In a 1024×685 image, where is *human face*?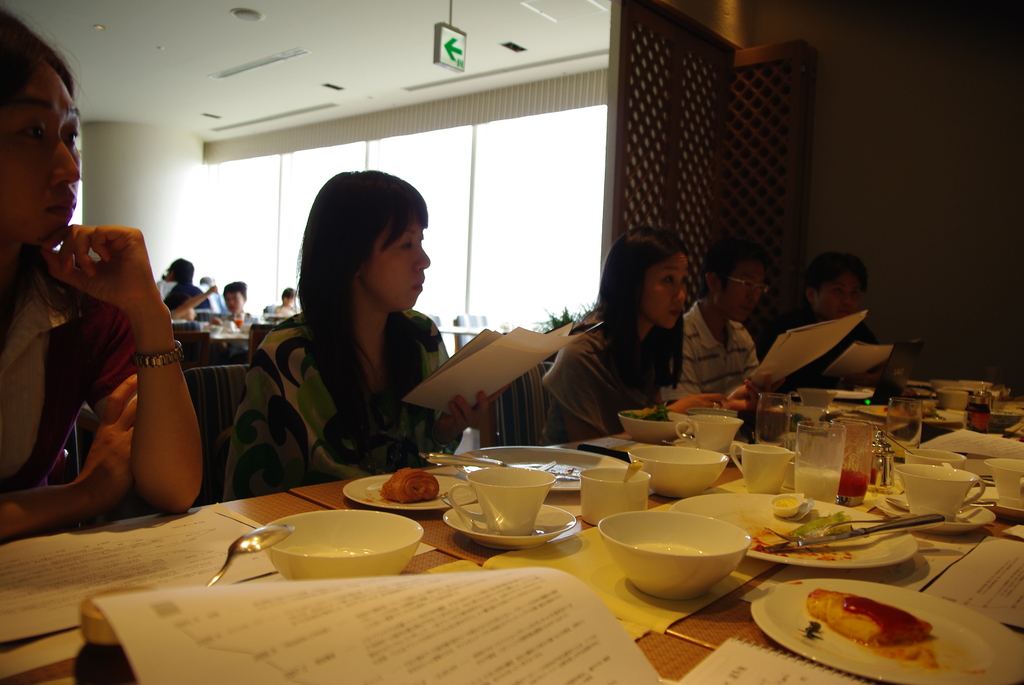
358,216,430,312.
